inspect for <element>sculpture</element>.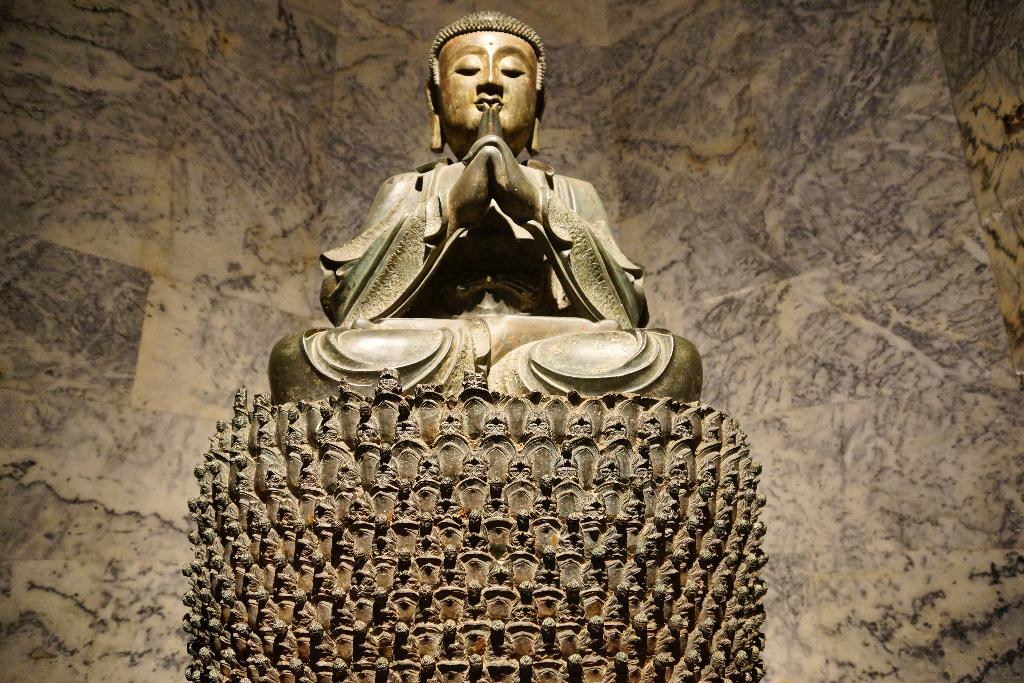
Inspection: rect(618, 620, 648, 662).
